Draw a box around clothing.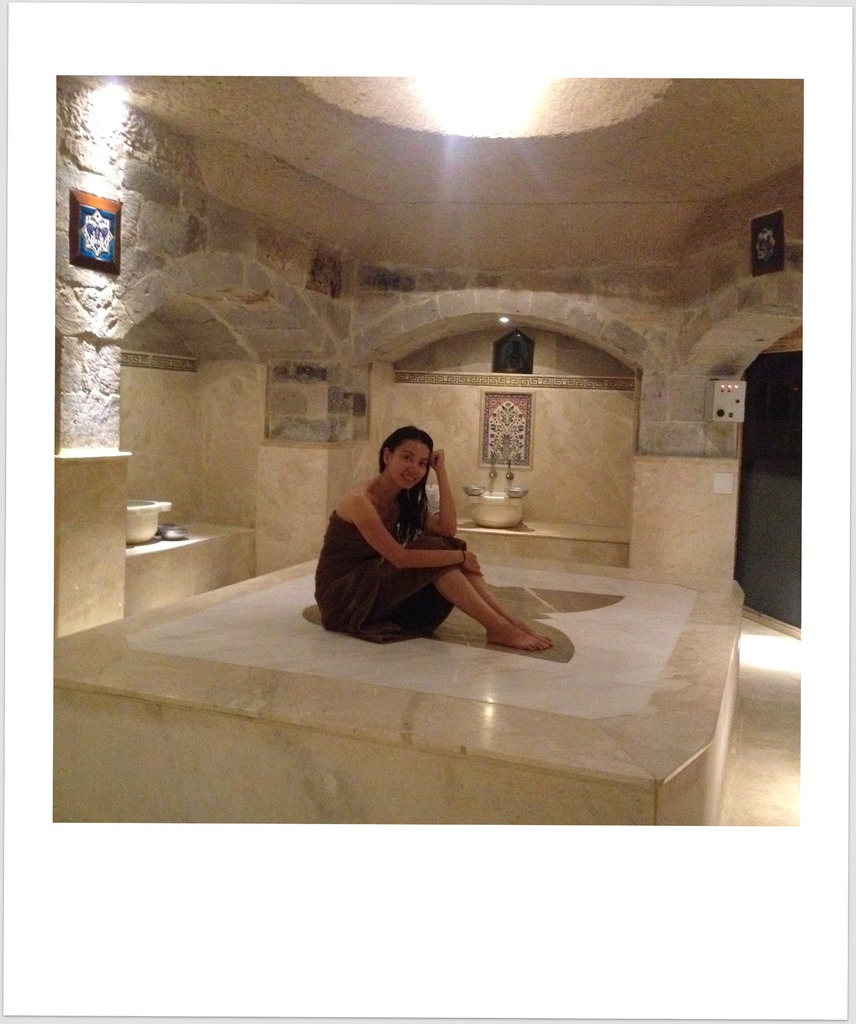
309:506:469:645.
